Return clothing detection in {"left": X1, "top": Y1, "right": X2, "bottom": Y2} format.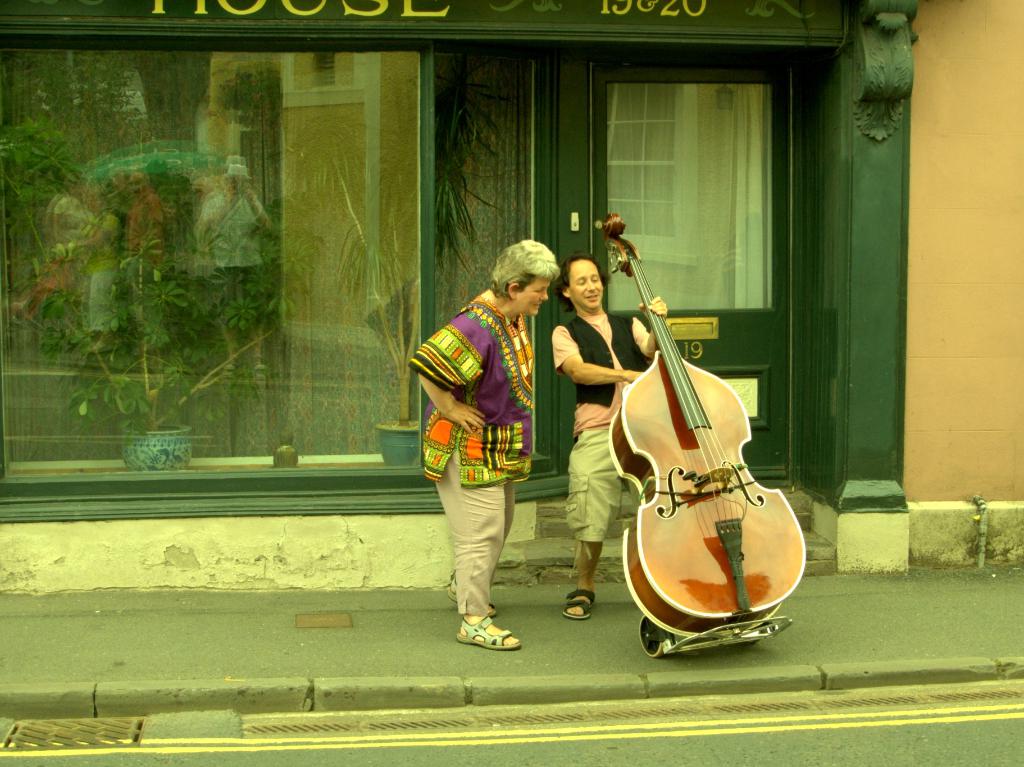
{"left": 404, "top": 294, "right": 538, "bottom": 618}.
